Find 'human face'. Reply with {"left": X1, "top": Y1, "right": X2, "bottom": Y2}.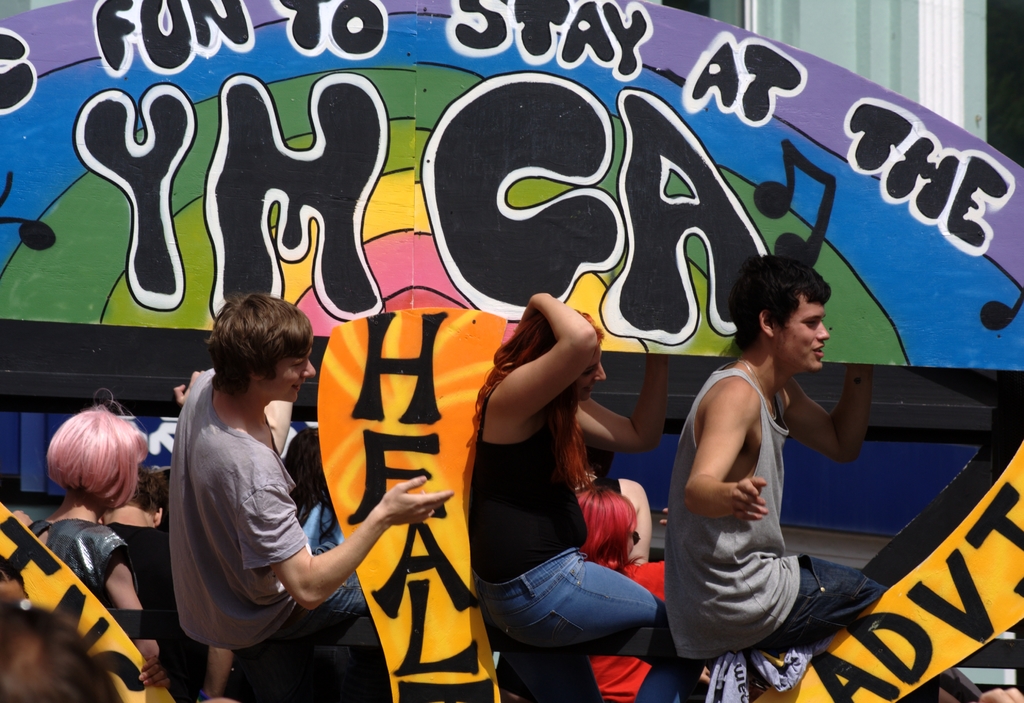
{"left": 579, "top": 348, "right": 607, "bottom": 402}.
